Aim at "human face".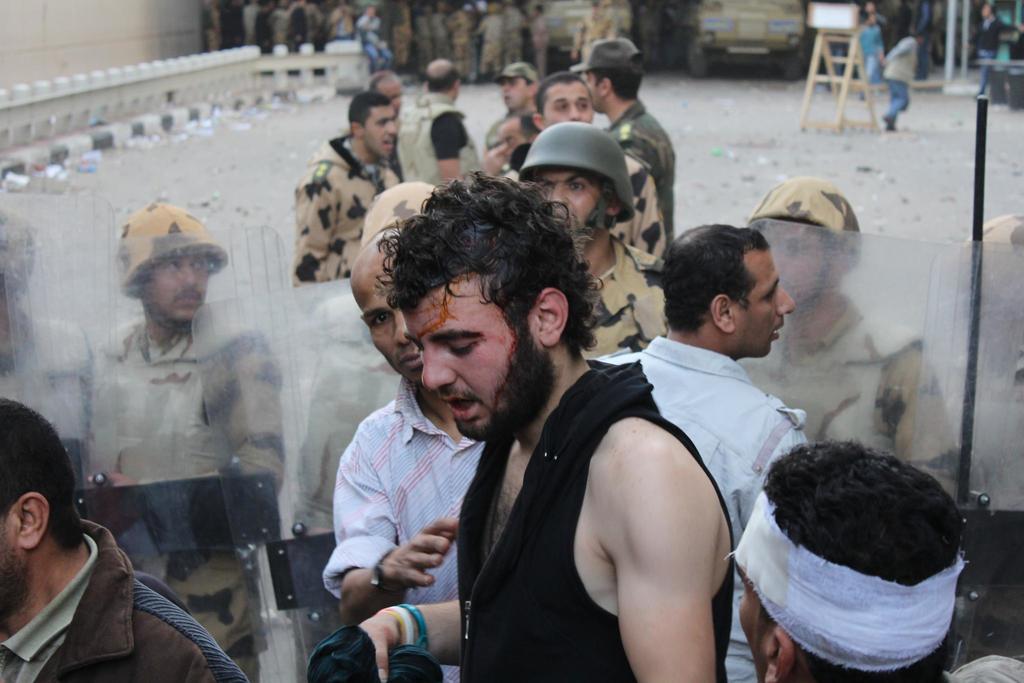
Aimed at 539,78,595,131.
